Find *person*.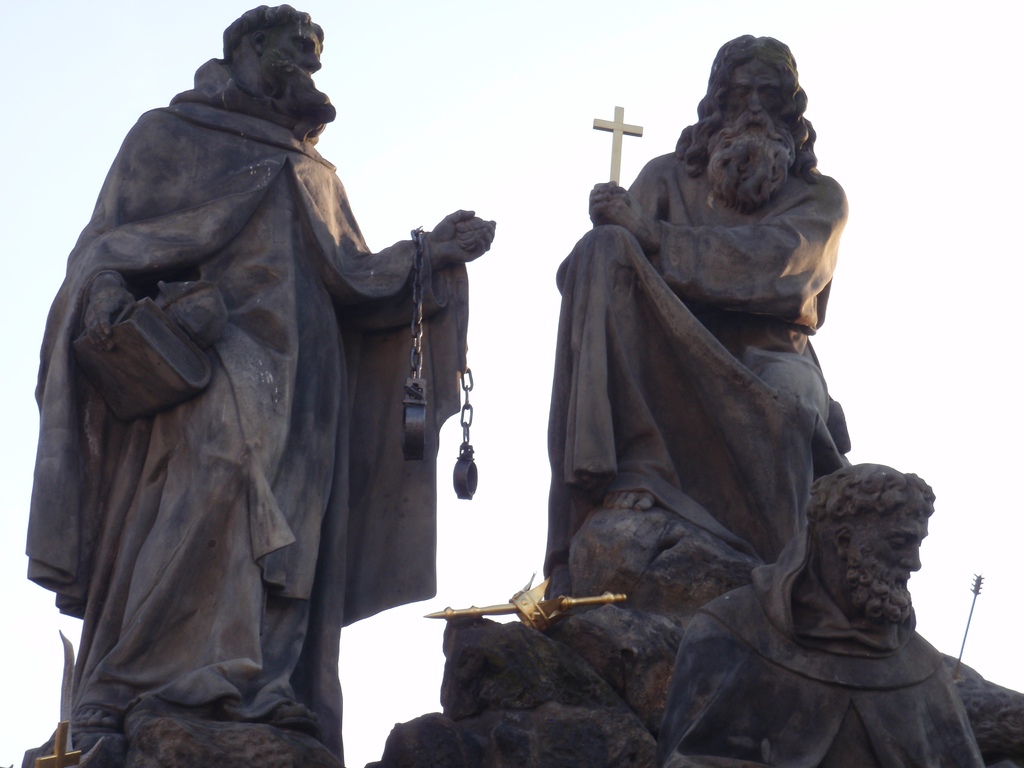
[22,1,497,767].
